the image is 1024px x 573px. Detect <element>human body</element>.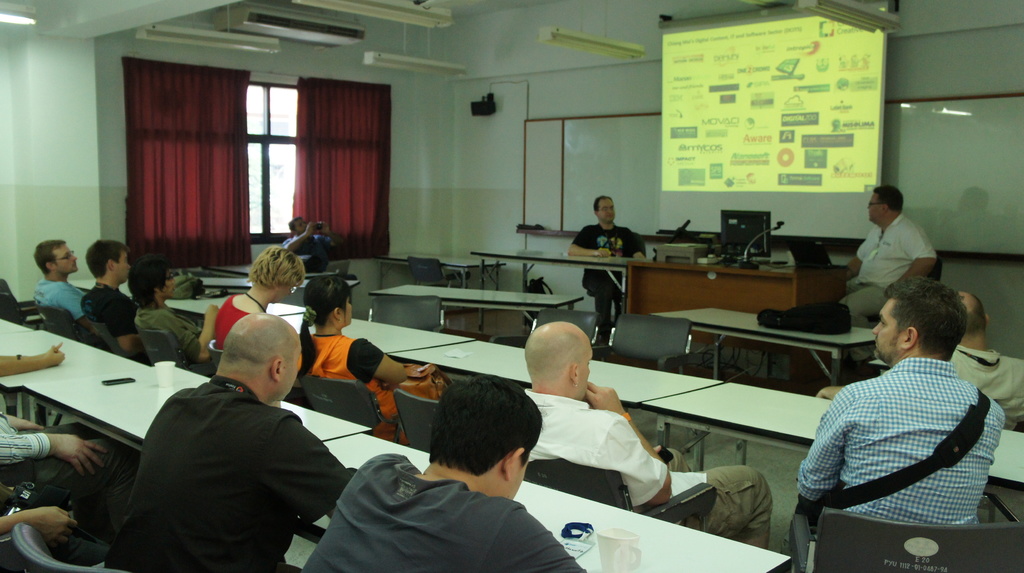
Detection: pyautogui.locateOnScreen(90, 318, 352, 569).
